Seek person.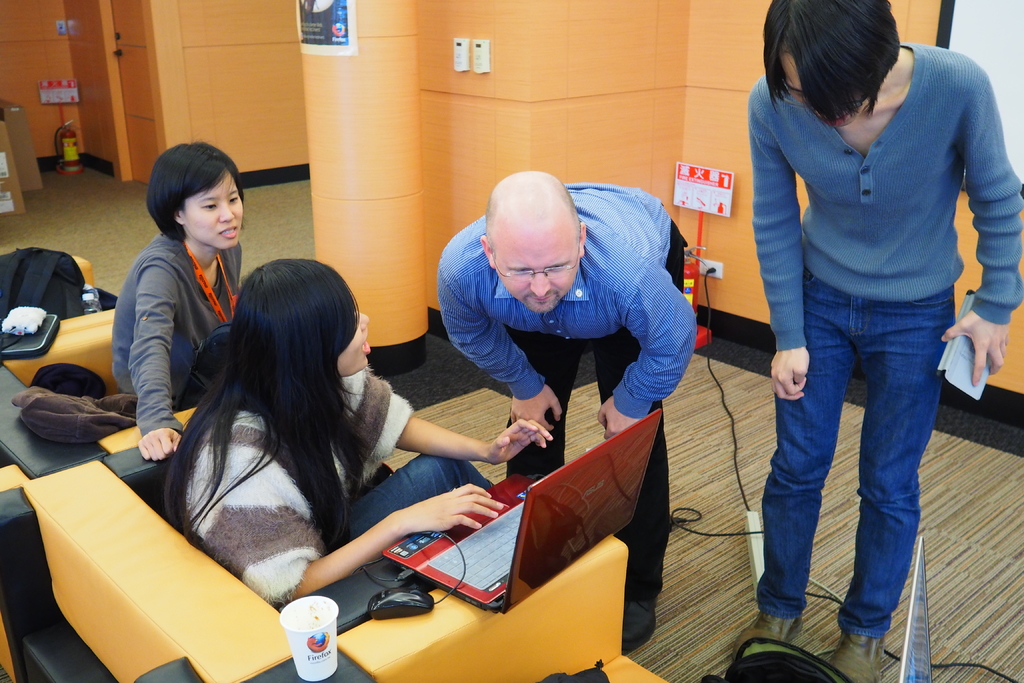
locate(100, 139, 253, 468).
